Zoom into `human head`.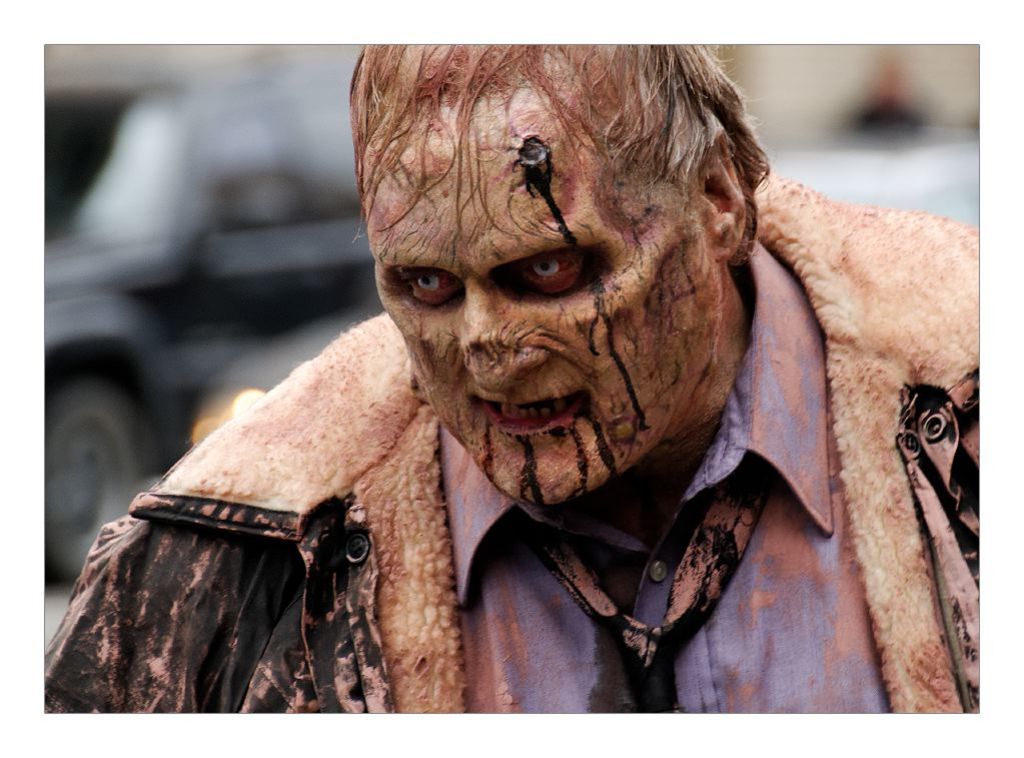
Zoom target: 346,45,737,464.
